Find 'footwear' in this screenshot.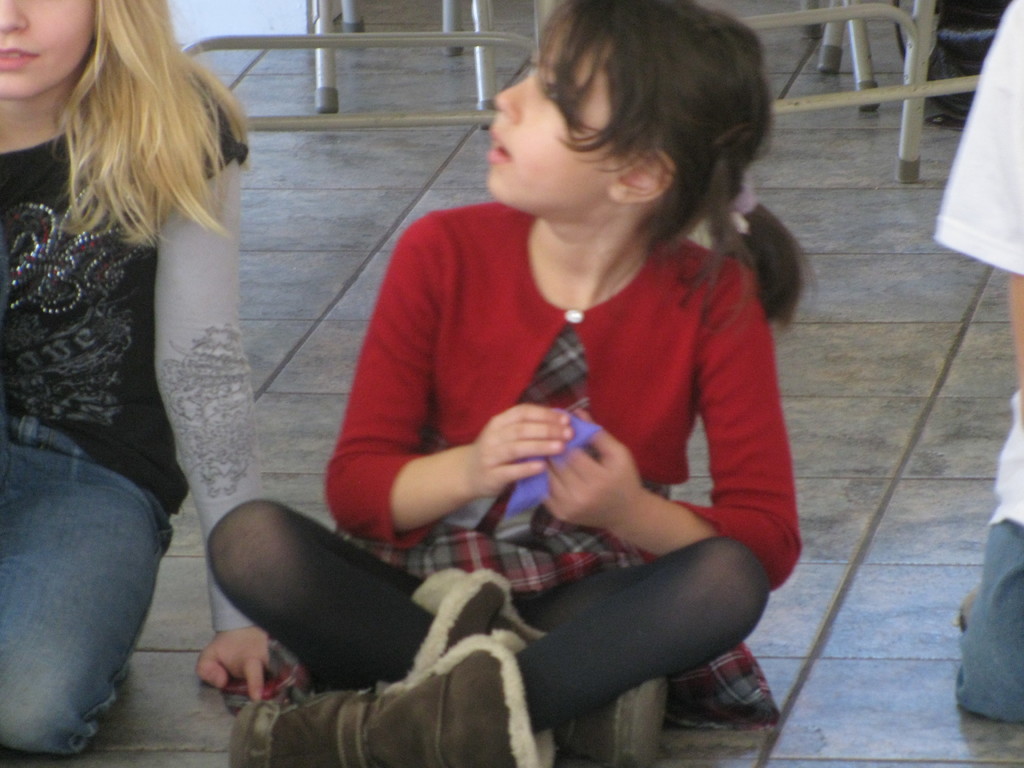
The bounding box for 'footwear' is pyautogui.locateOnScreen(240, 637, 568, 767).
